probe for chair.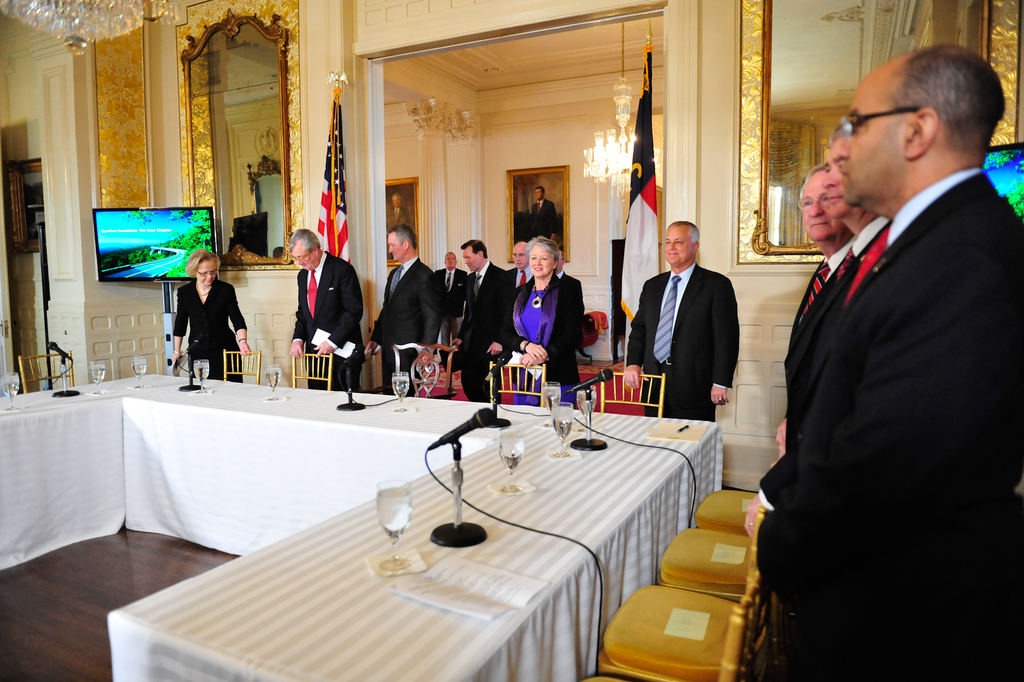
Probe result: Rect(653, 524, 761, 598).
